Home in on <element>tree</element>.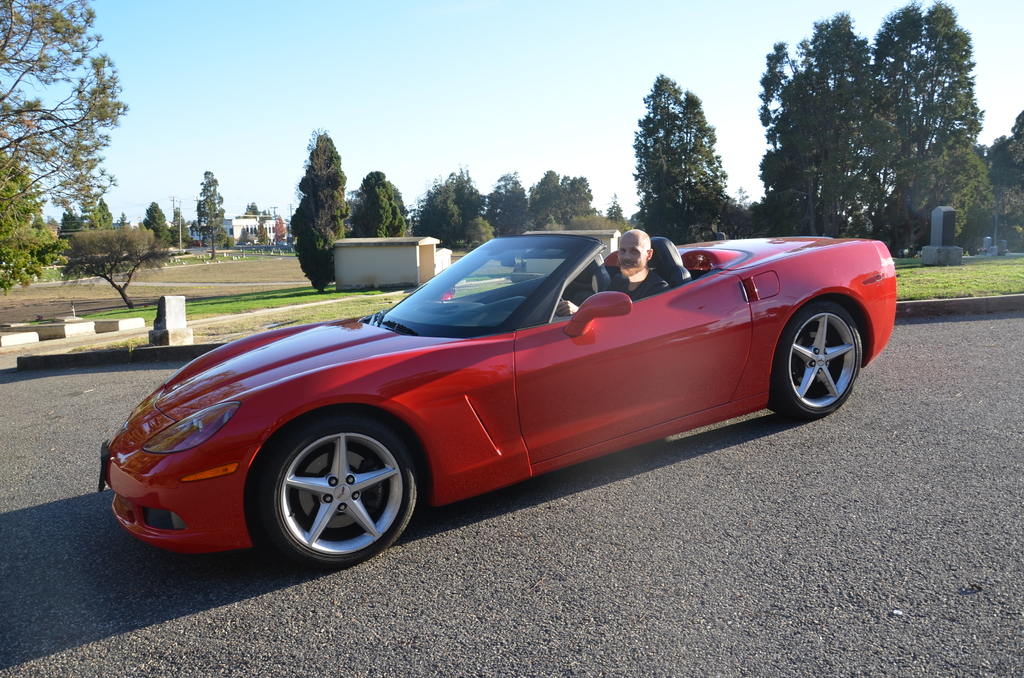
Homed in at x1=243 y1=199 x2=266 y2=218.
